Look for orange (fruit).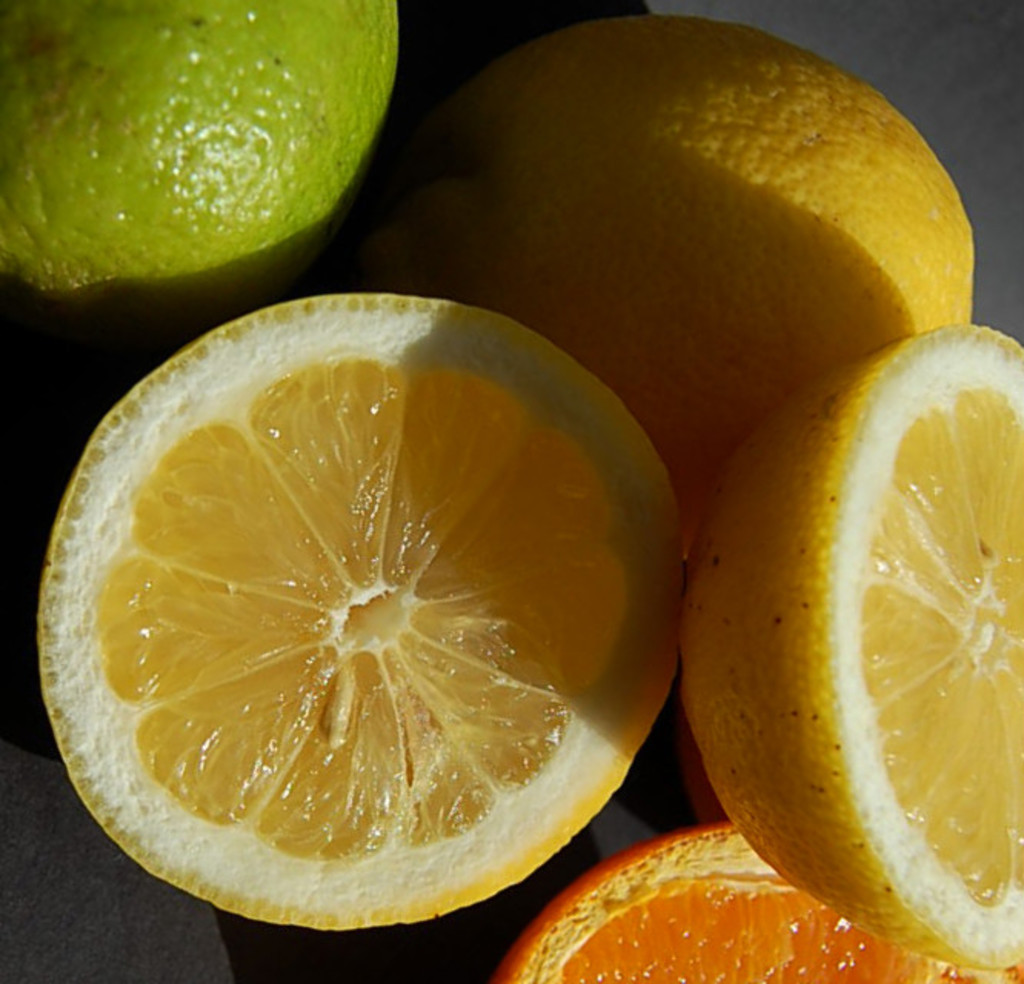
Found: <region>386, 9, 972, 469</region>.
